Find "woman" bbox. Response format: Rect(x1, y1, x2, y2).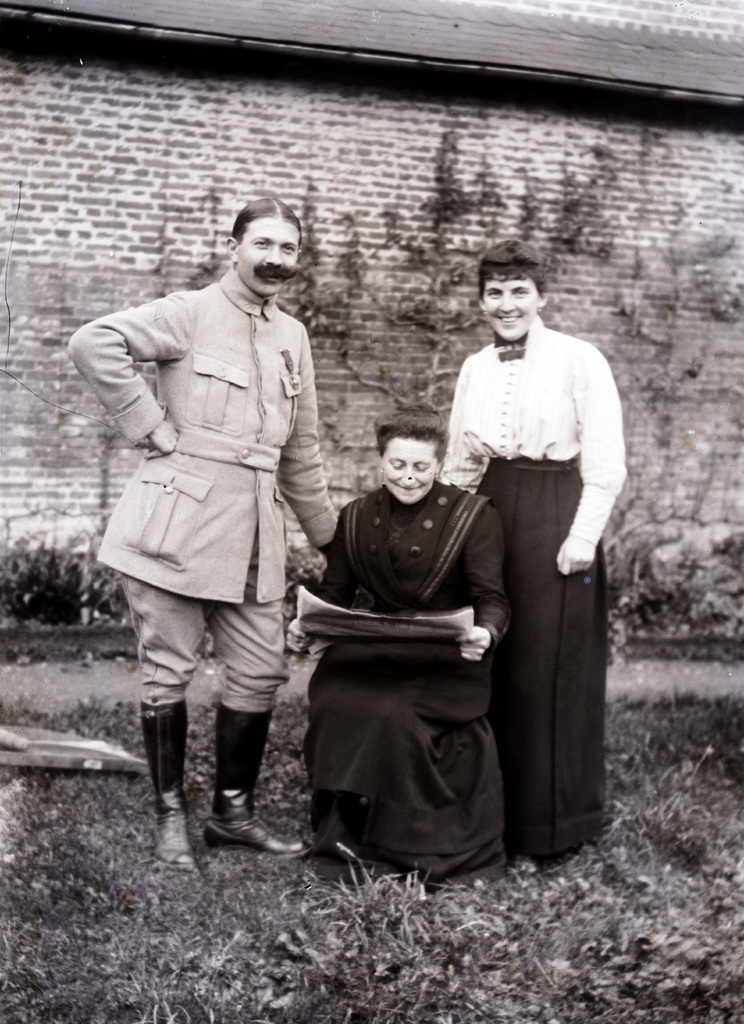
Rect(301, 393, 520, 883).
